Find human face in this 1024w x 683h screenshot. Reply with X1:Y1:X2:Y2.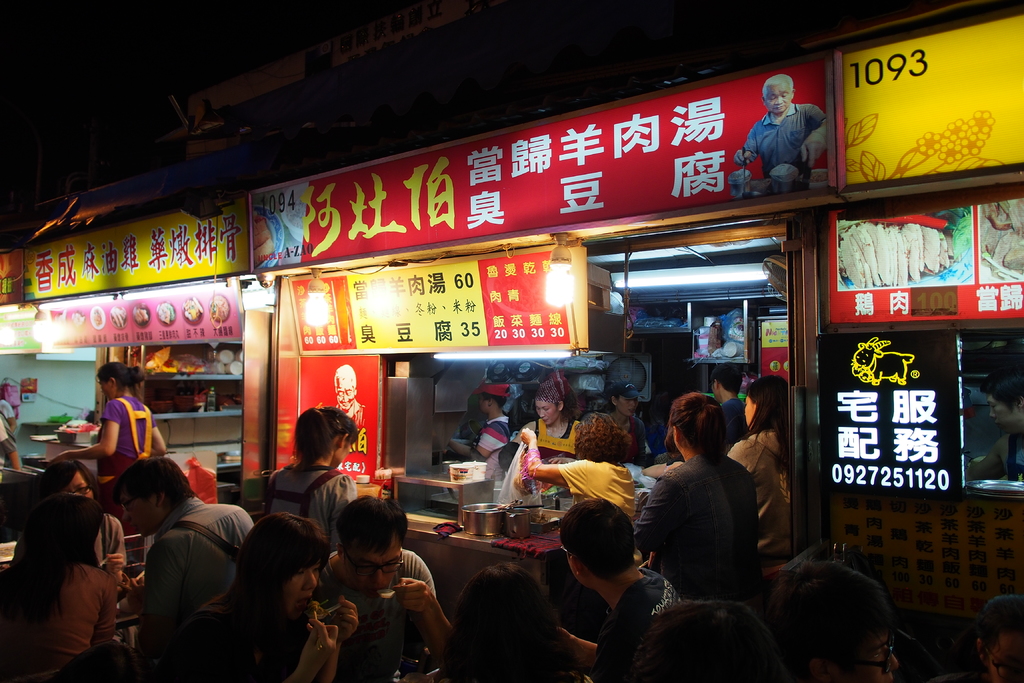
63:467:95:501.
